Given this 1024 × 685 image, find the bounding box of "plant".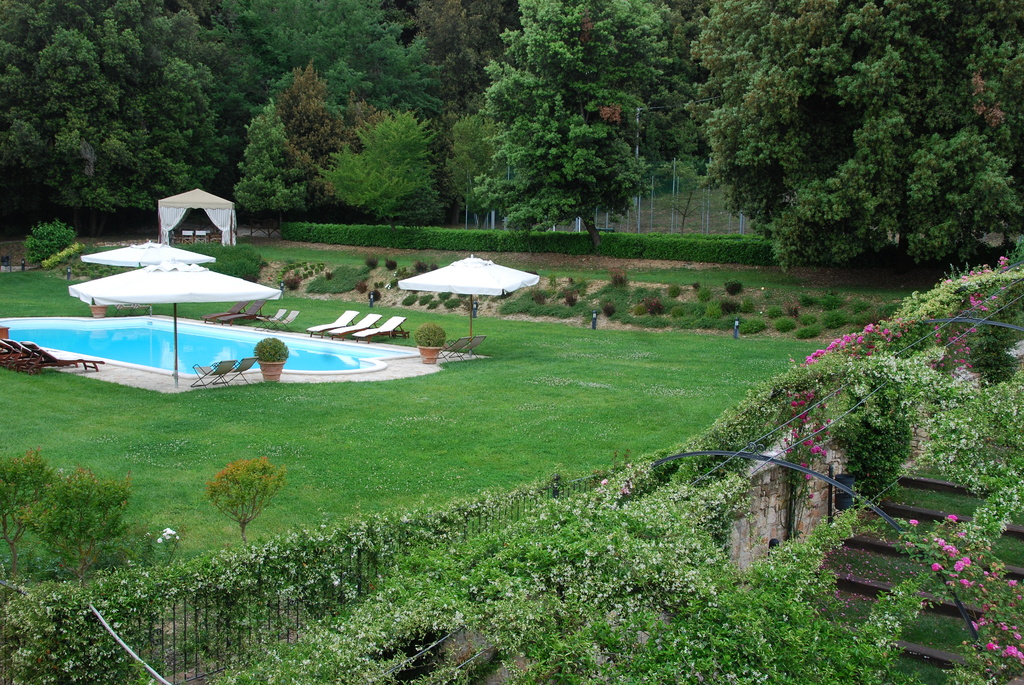
box(724, 300, 740, 313).
